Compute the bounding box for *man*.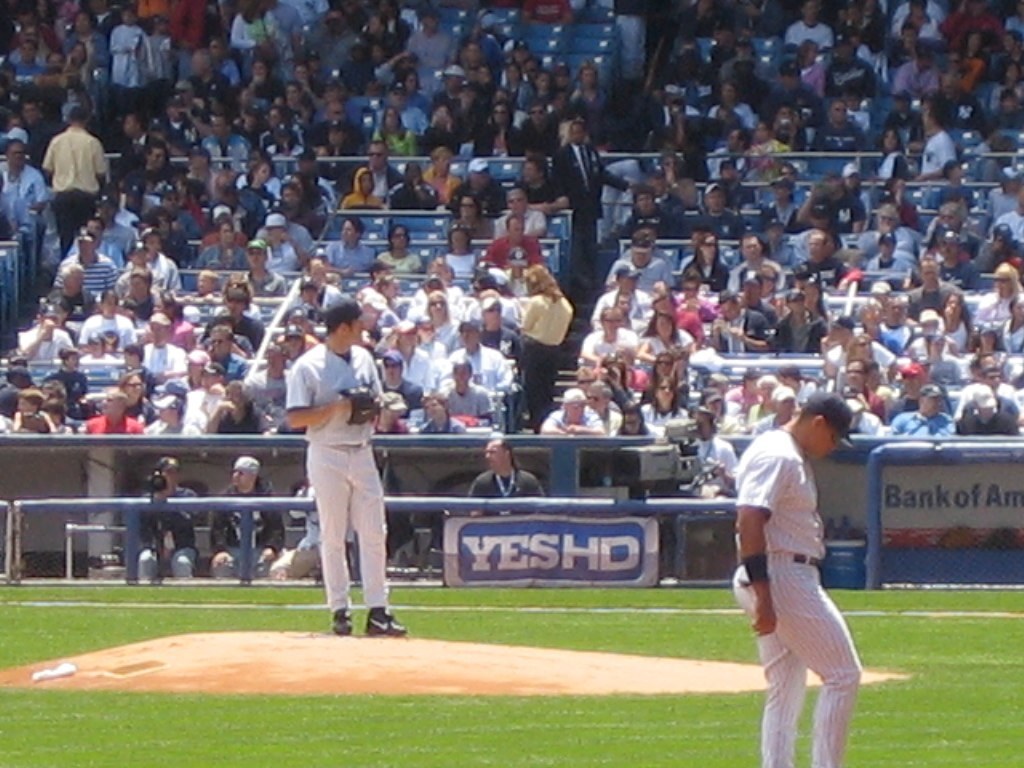
select_region(517, 99, 555, 155).
